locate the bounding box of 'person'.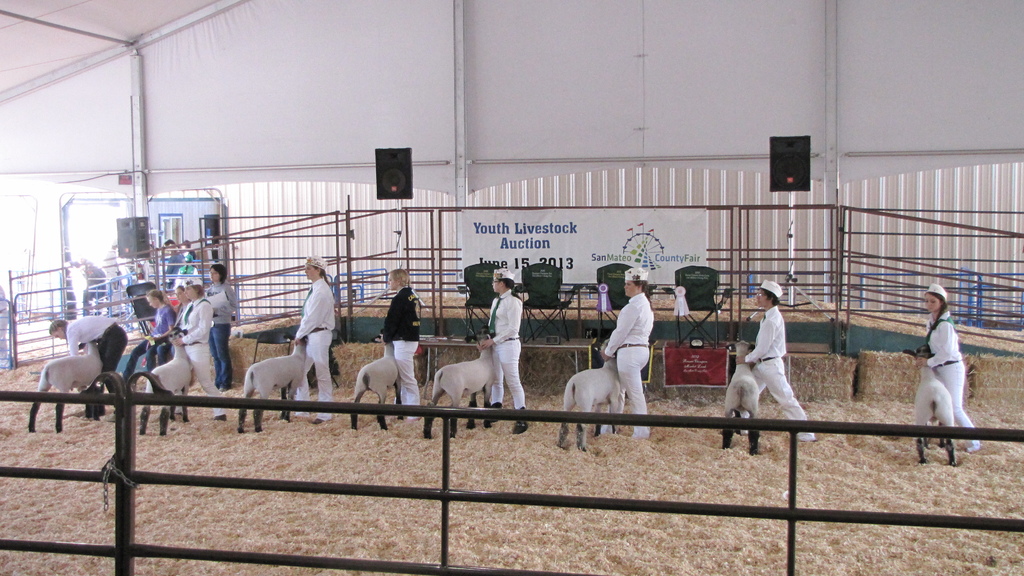
Bounding box: [x1=289, y1=255, x2=334, y2=424].
